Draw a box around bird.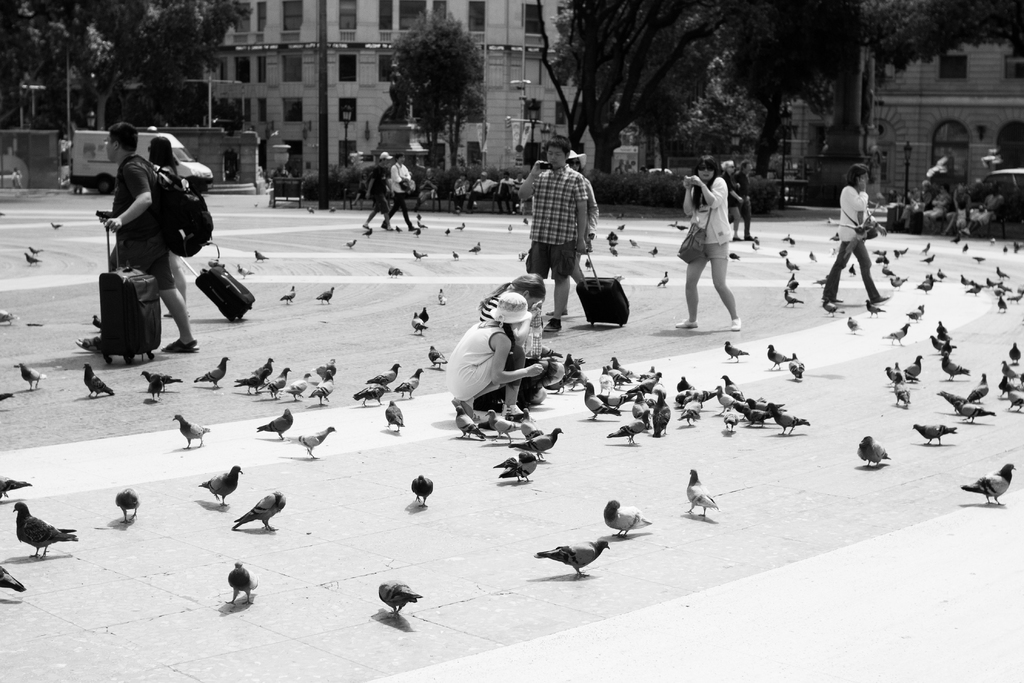
<box>138,366,184,393</box>.
